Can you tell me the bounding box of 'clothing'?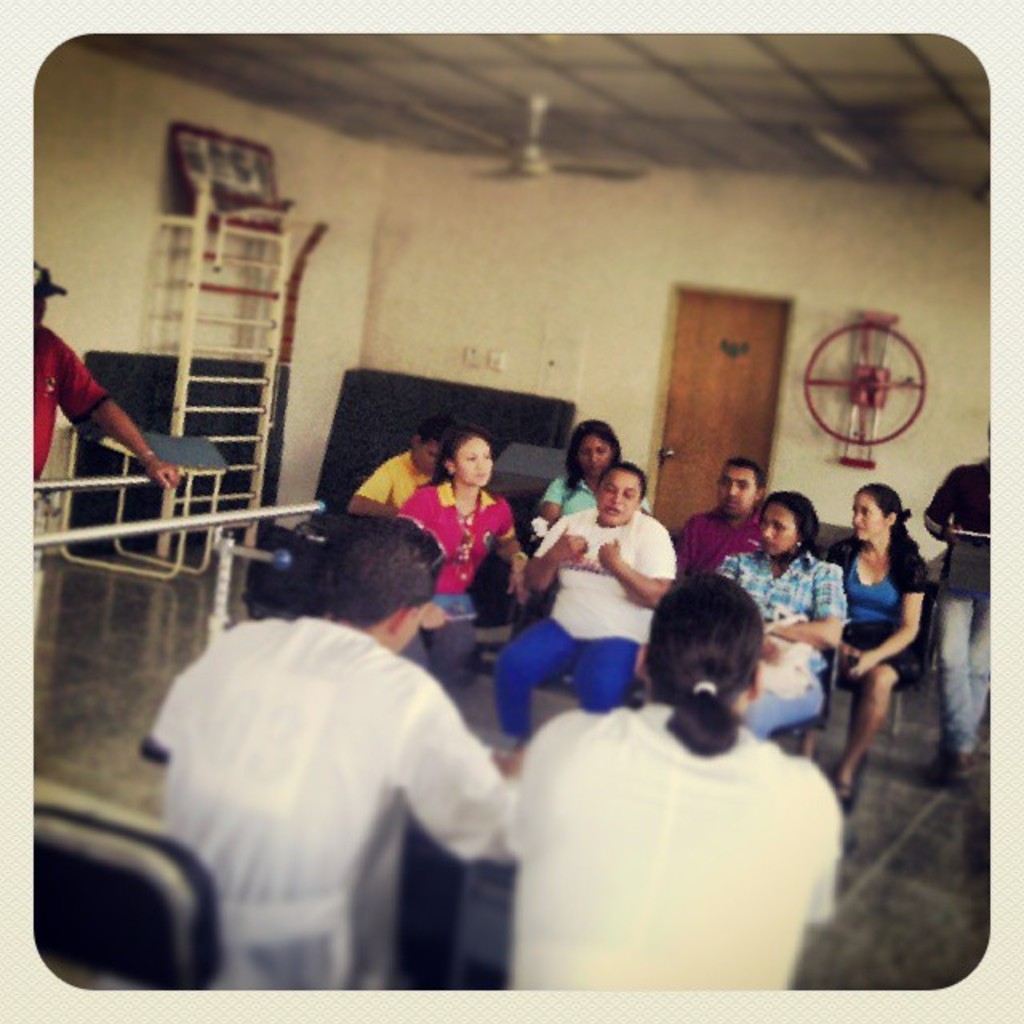
(354, 445, 437, 514).
